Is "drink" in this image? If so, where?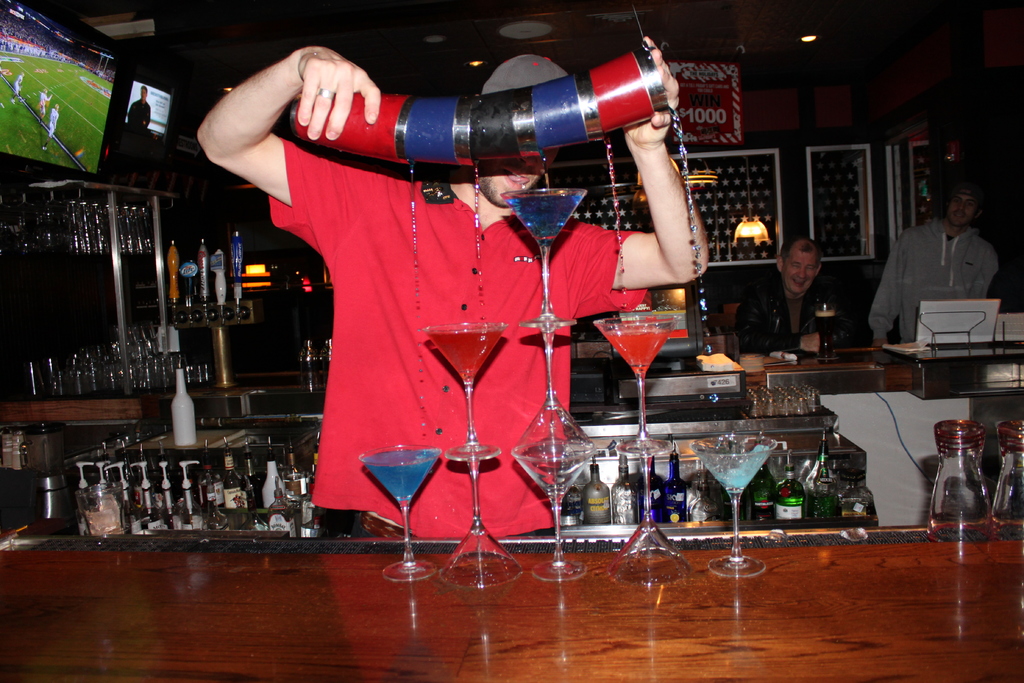
Yes, at bbox=(687, 459, 716, 523).
